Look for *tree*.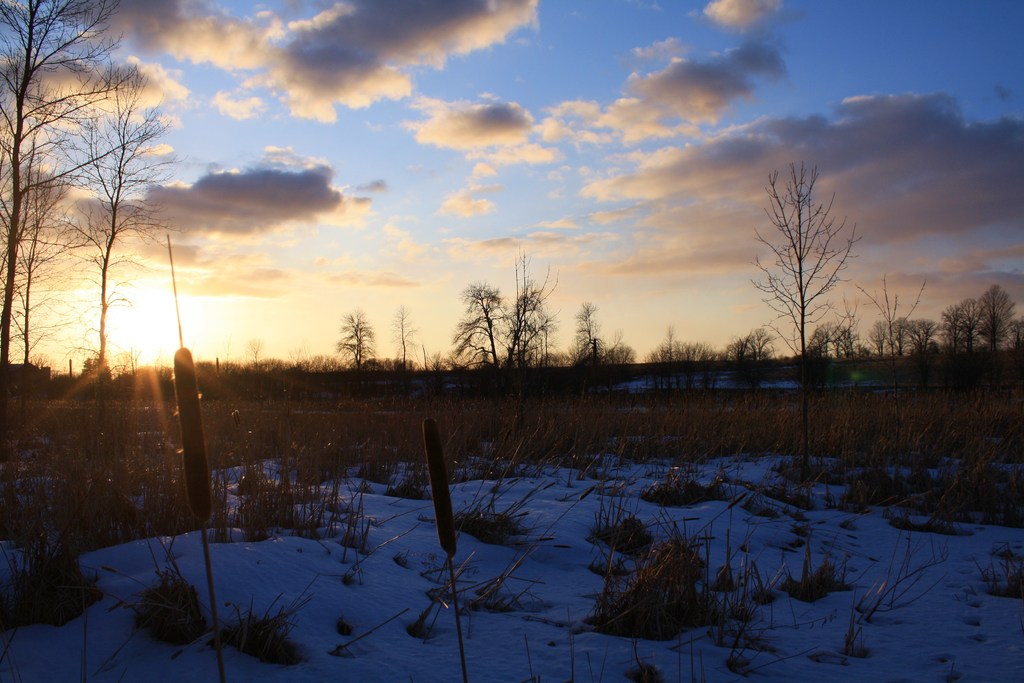
Found: {"left": 246, "top": 334, "right": 263, "bottom": 373}.
